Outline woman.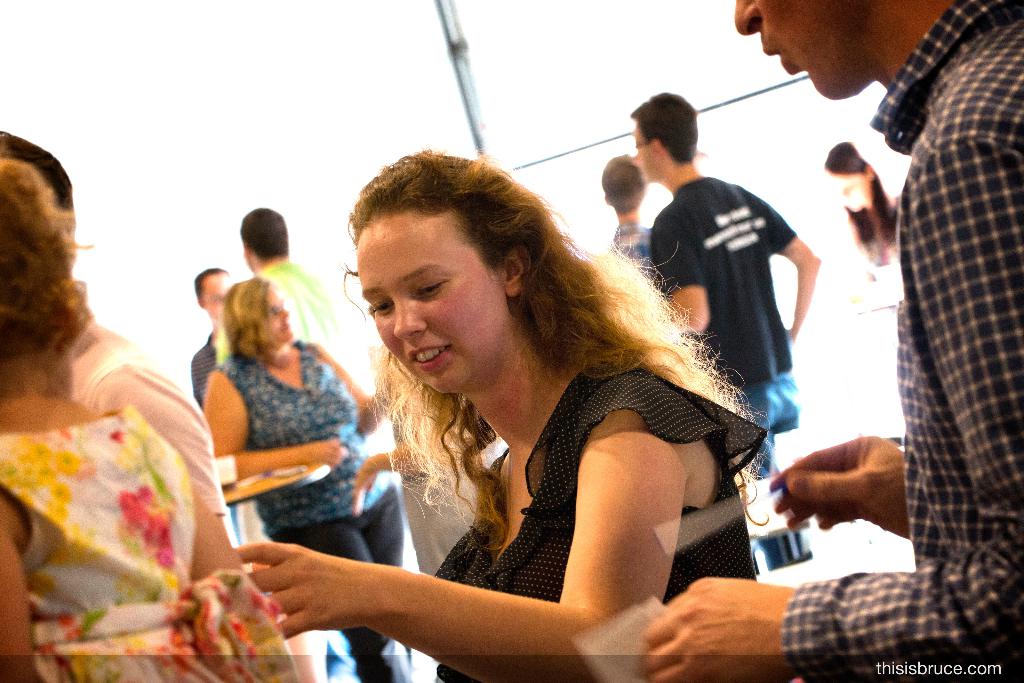
Outline: region(266, 140, 759, 664).
